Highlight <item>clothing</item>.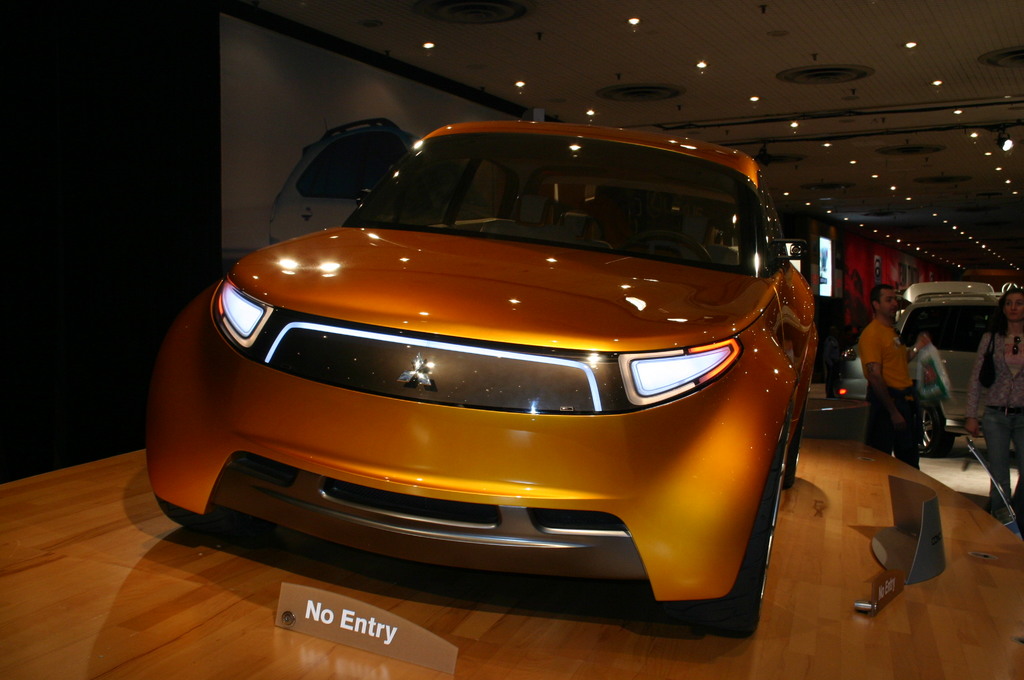
Highlighted region: (left=959, top=324, right=1023, bottom=512).
